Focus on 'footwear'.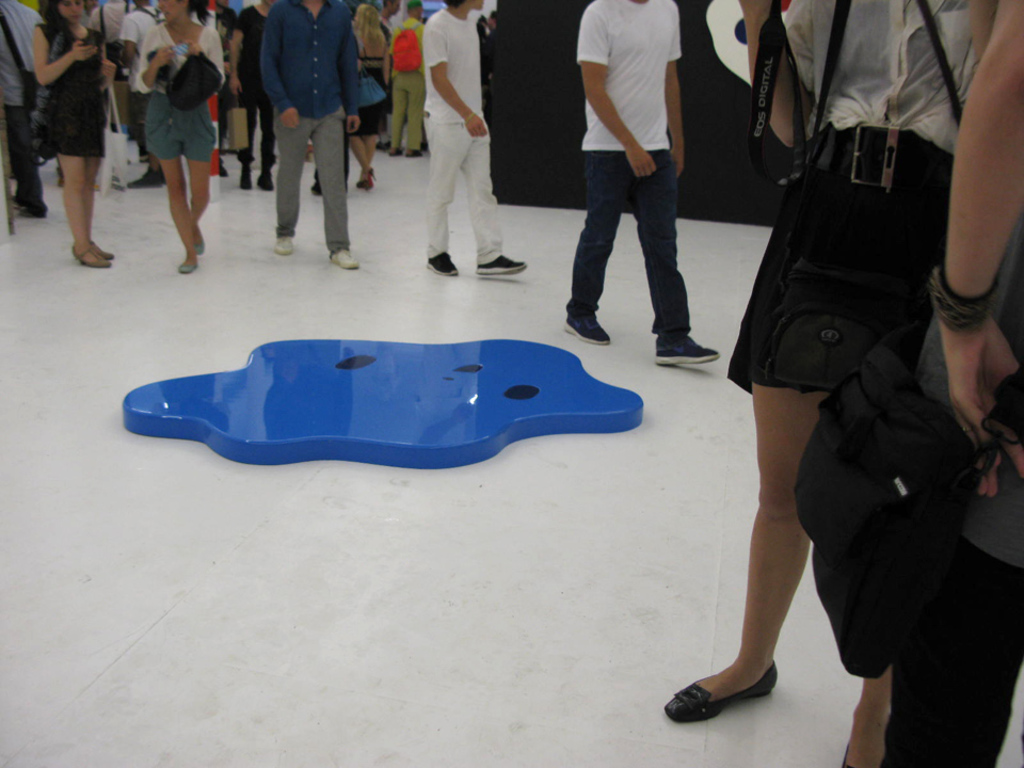
Focused at [left=405, top=148, right=423, bottom=158].
